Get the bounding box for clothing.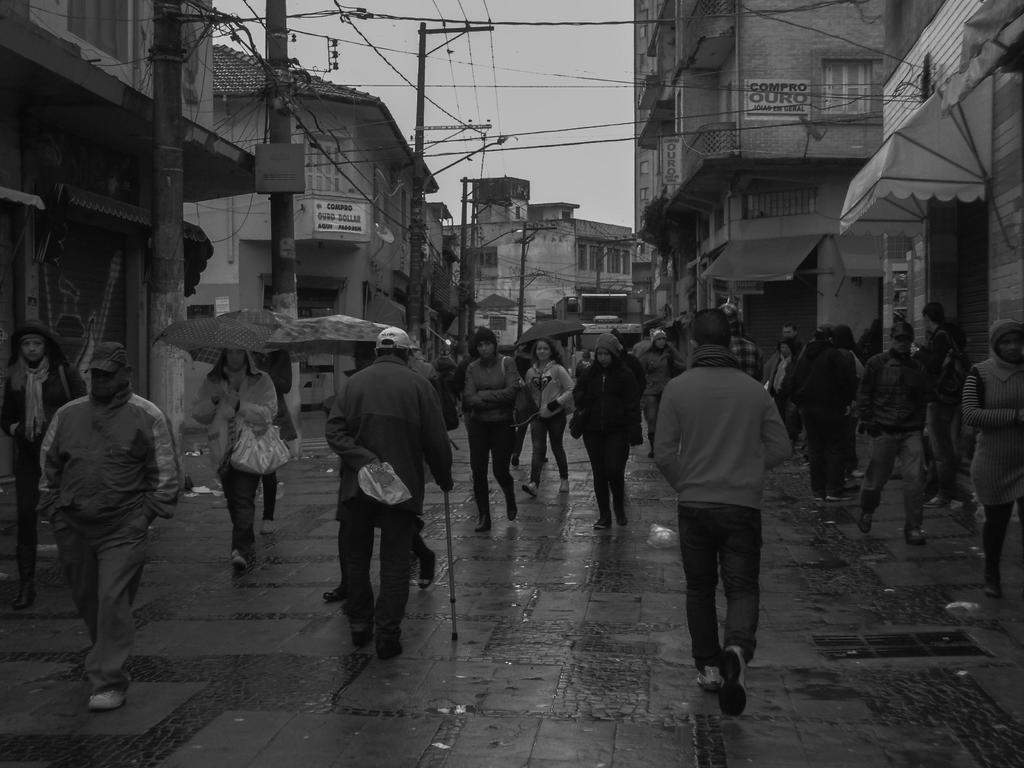
Rect(573, 360, 636, 520).
